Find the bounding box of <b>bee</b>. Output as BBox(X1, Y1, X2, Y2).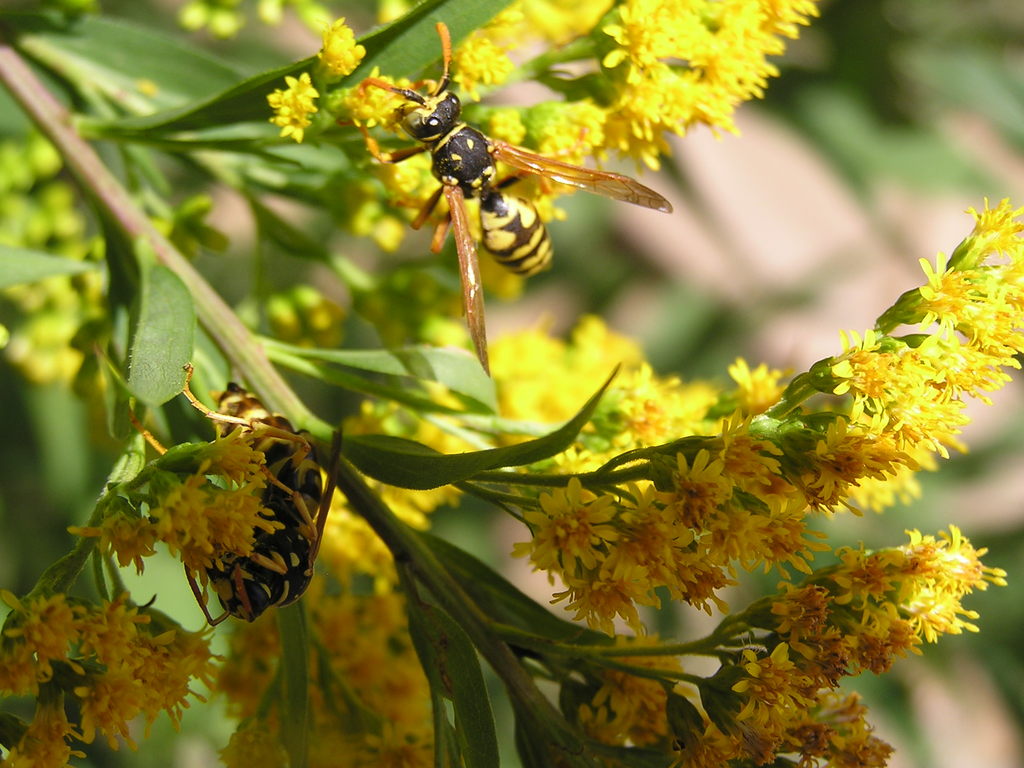
BBox(347, 34, 670, 355).
